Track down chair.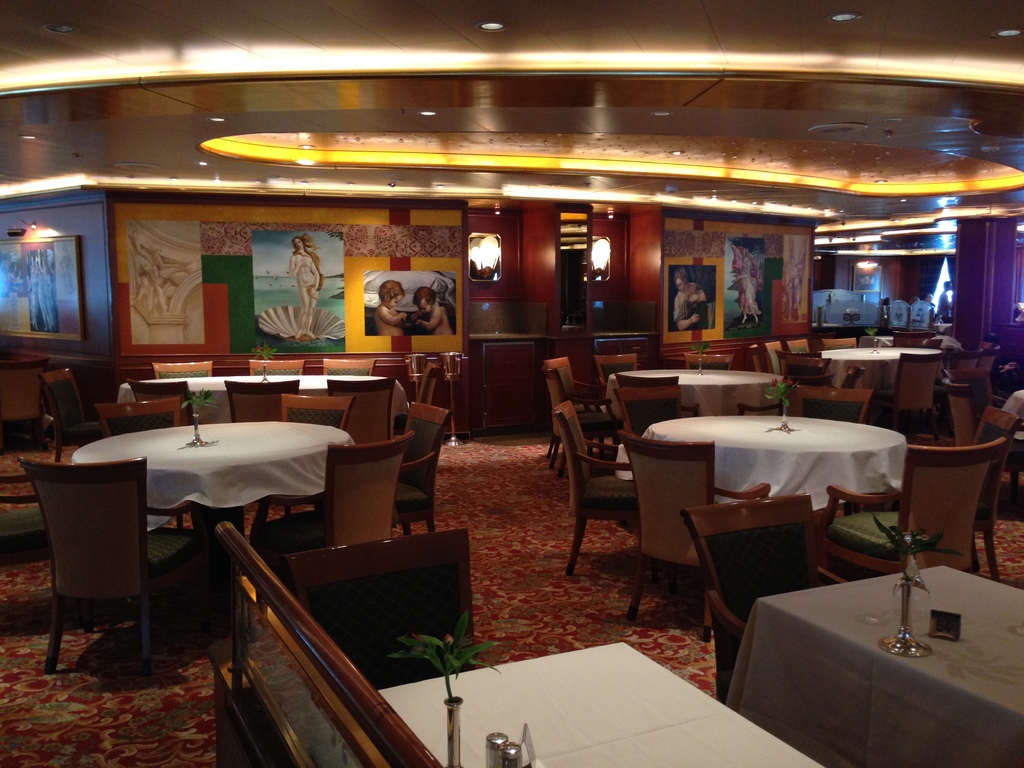
Tracked to bbox=[36, 367, 108, 467].
